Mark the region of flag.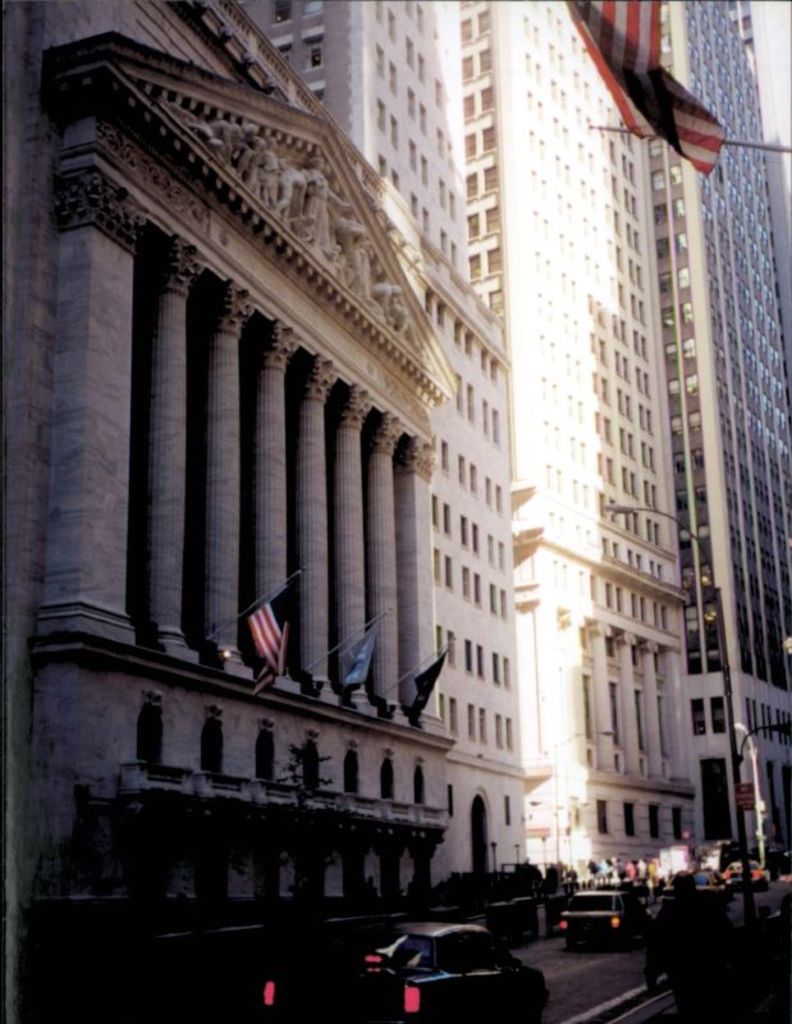
Region: [x1=343, y1=609, x2=388, y2=690].
